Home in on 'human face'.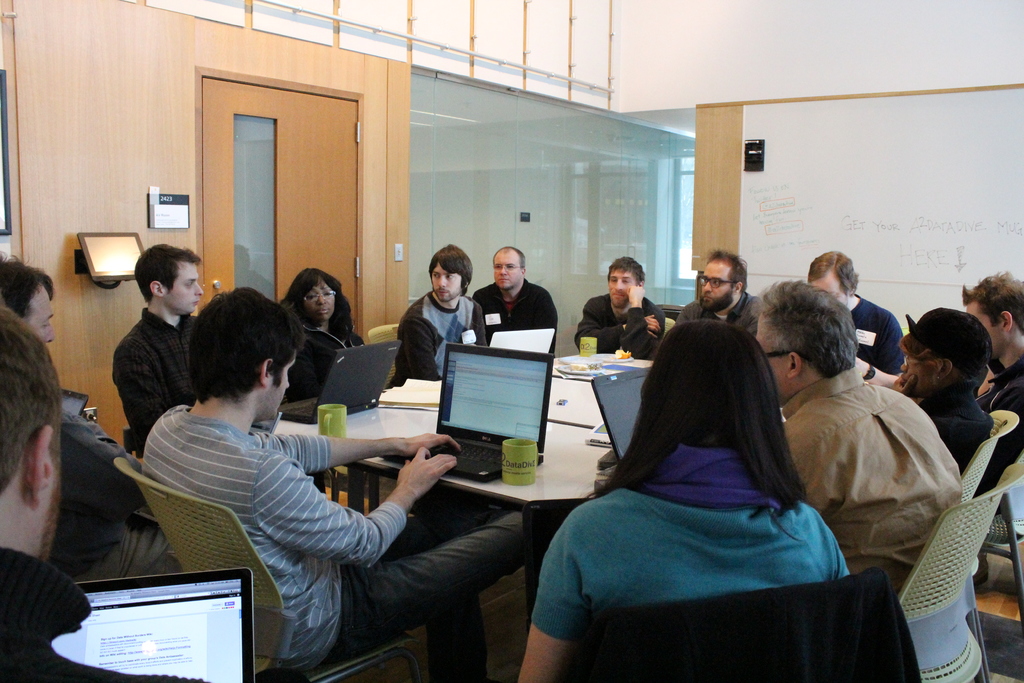
Homed in at x1=170 y1=258 x2=204 y2=316.
